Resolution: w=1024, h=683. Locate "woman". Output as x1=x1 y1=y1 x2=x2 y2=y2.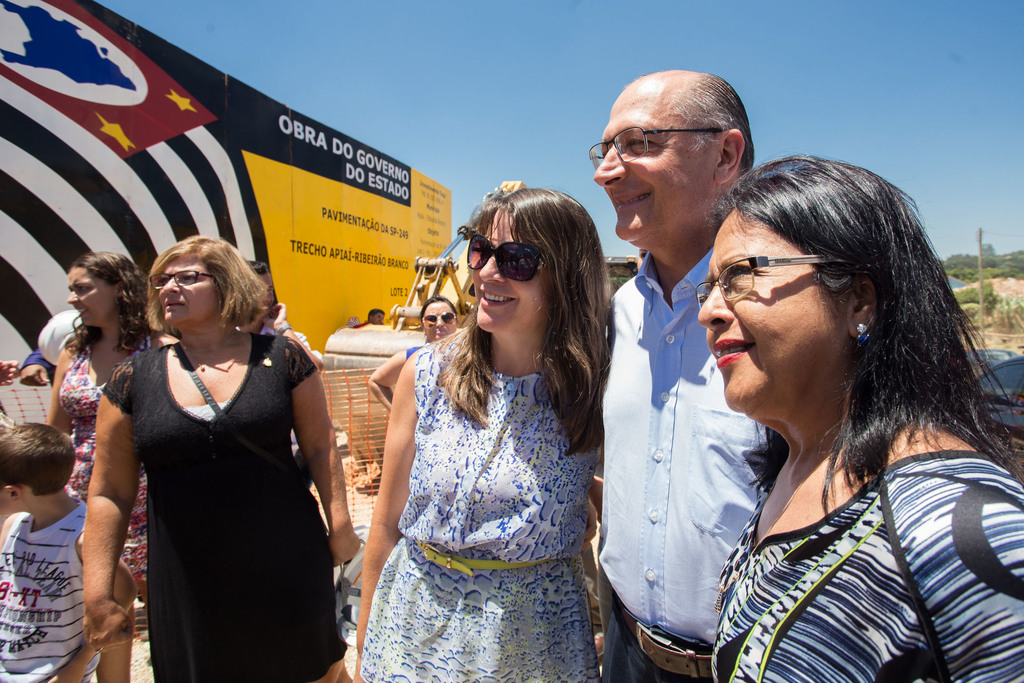
x1=44 y1=248 x2=173 y2=682.
